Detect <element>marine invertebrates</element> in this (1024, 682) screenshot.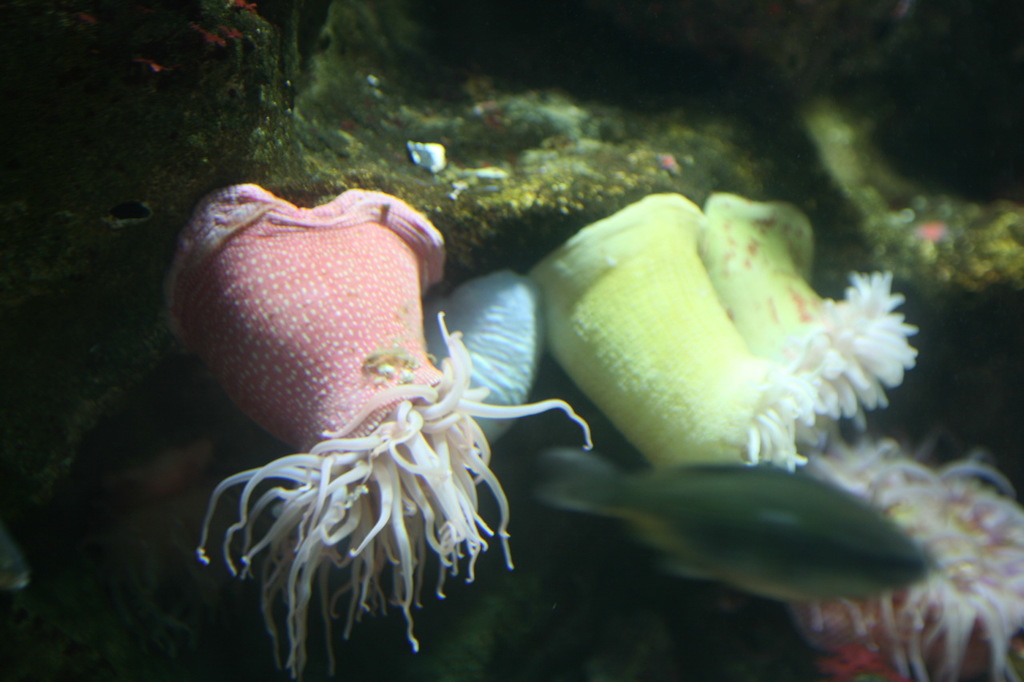
Detection: select_region(767, 410, 1023, 681).
